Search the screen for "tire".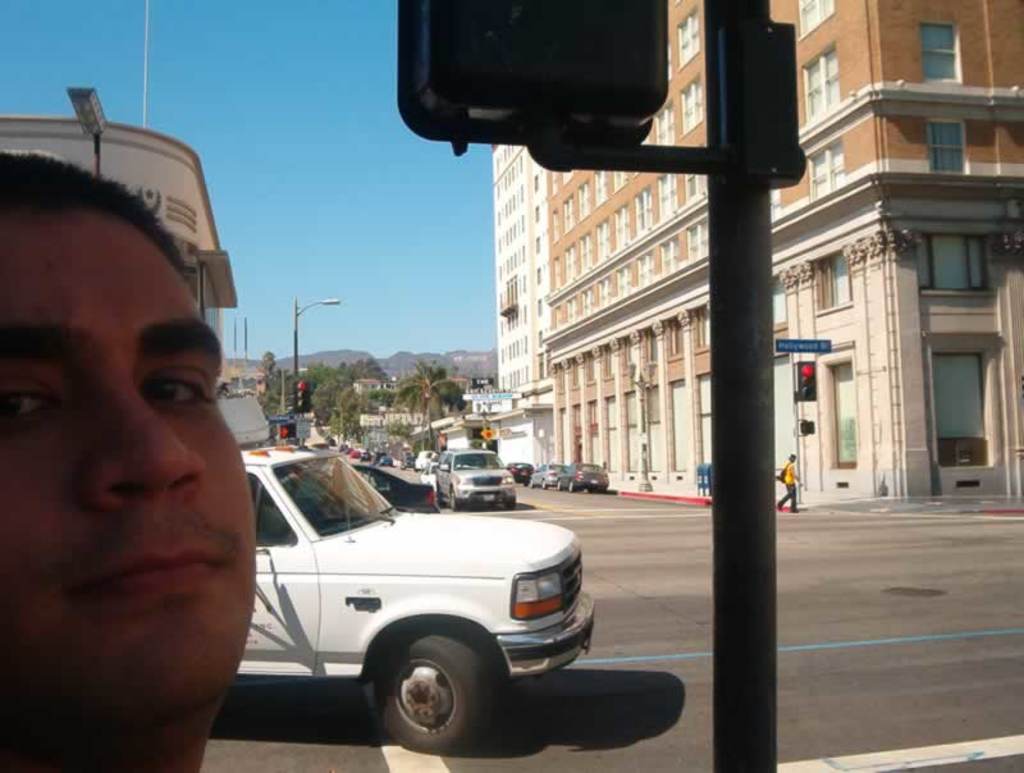
Found at x1=556, y1=481, x2=562, y2=489.
